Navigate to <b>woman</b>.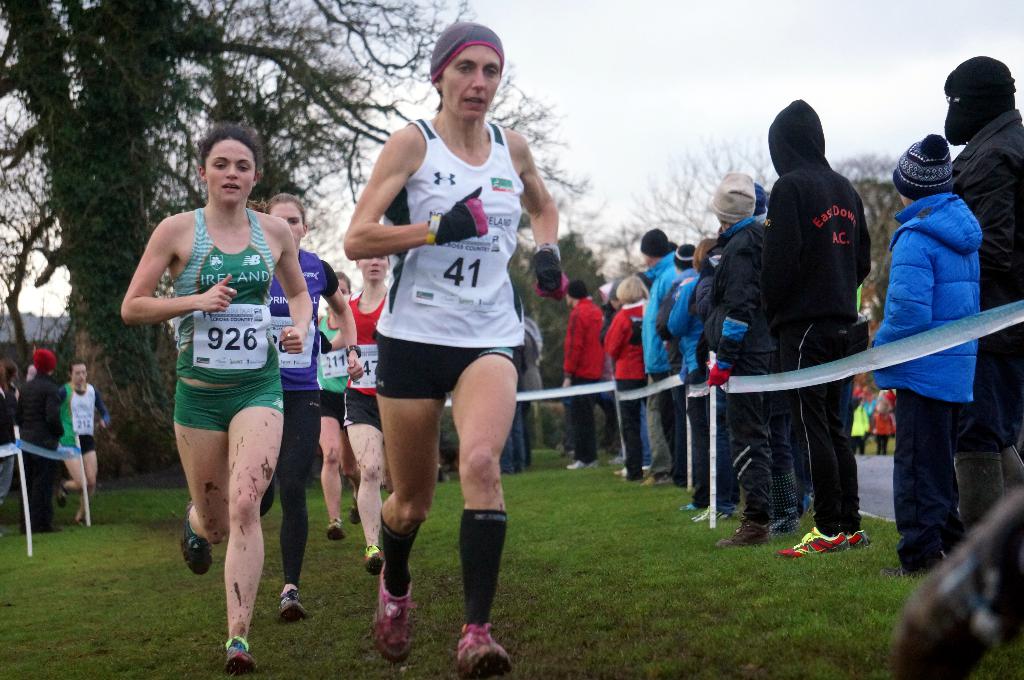
Navigation target: pyautogui.locateOnScreen(337, 251, 397, 580).
